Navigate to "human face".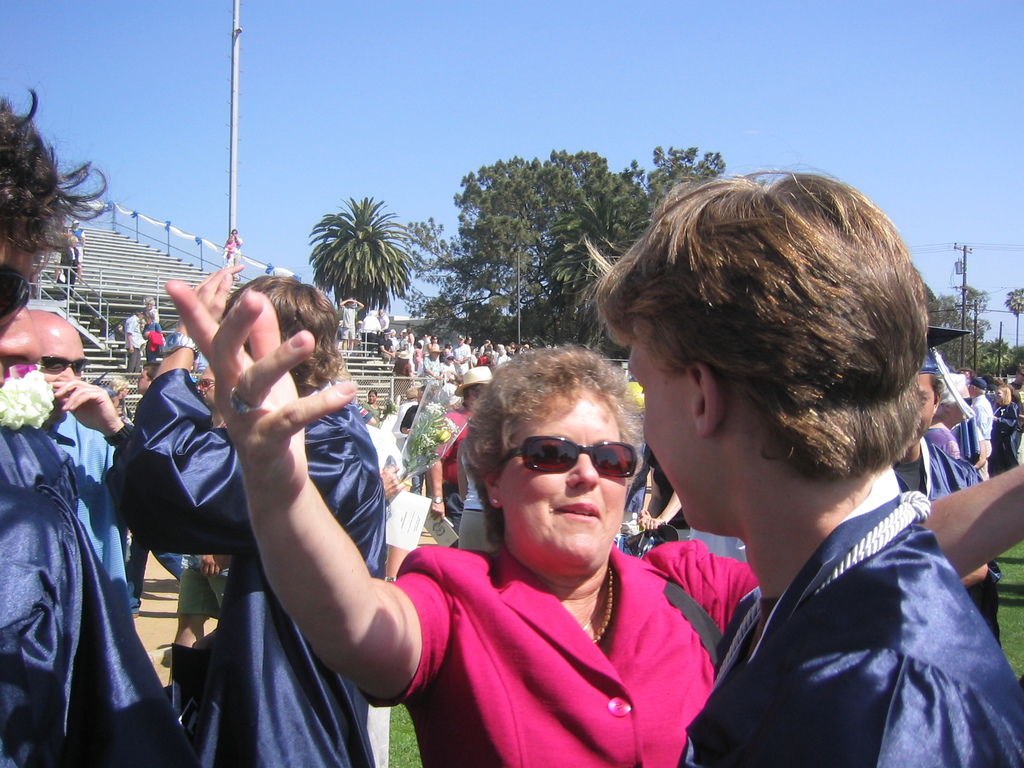
Navigation target: locate(628, 323, 702, 526).
